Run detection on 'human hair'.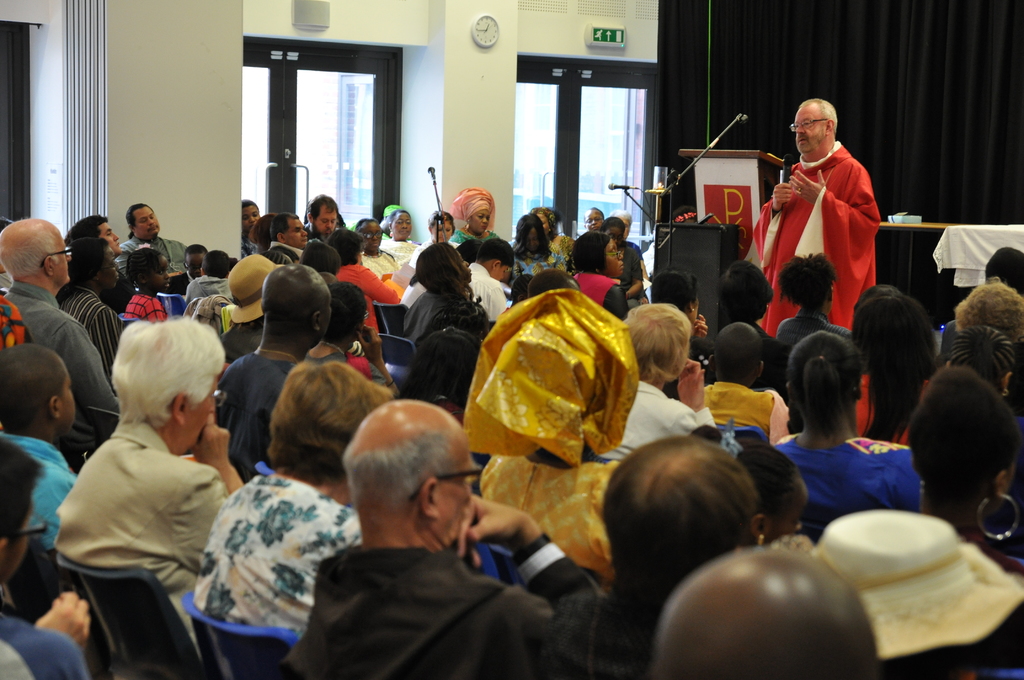
Result: x1=526 y1=268 x2=584 y2=302.
